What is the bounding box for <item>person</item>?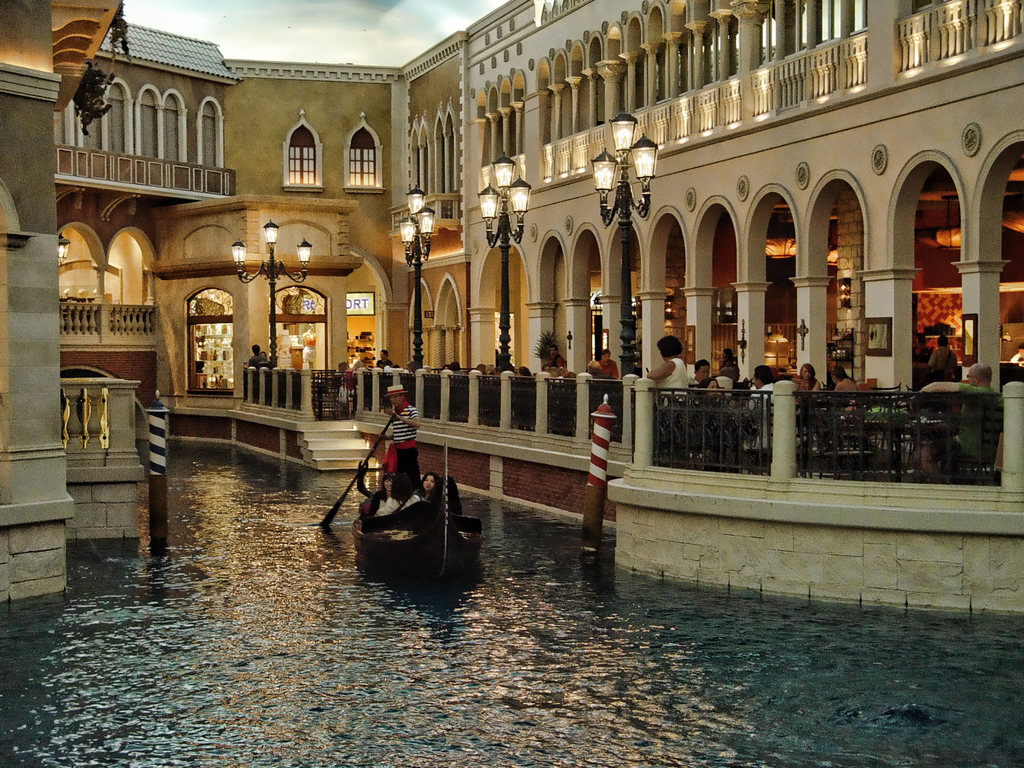
Rect(545, 345, 559, 371).
